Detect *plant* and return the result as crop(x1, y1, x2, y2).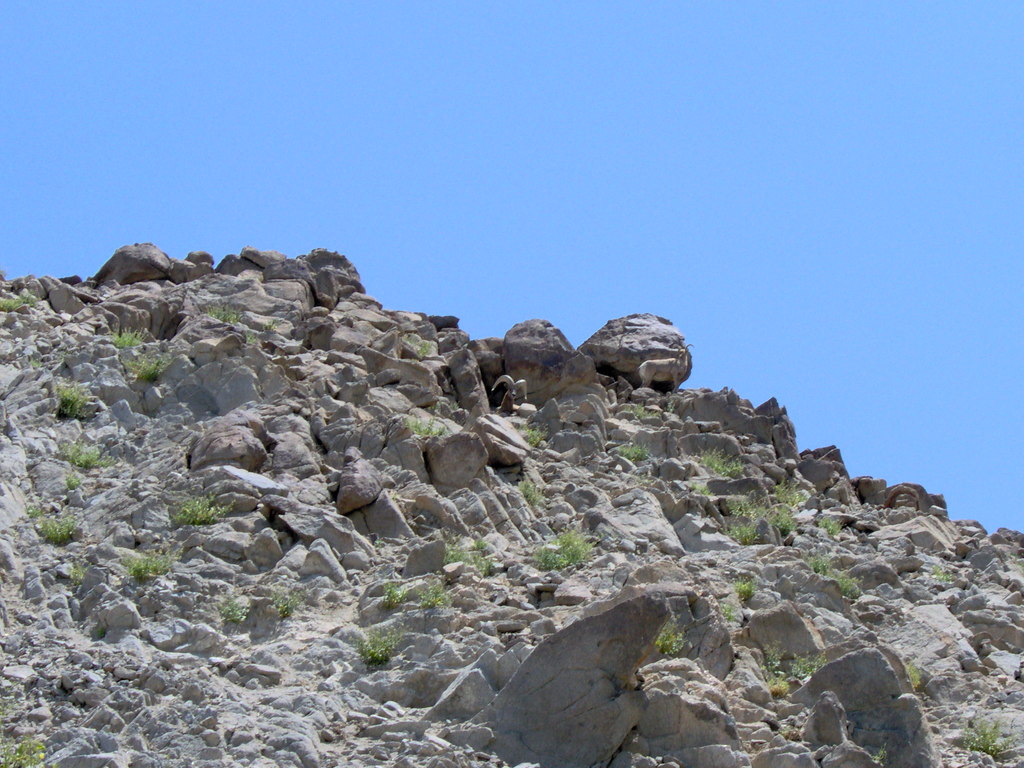
crop(211, 600, 260, 632).
